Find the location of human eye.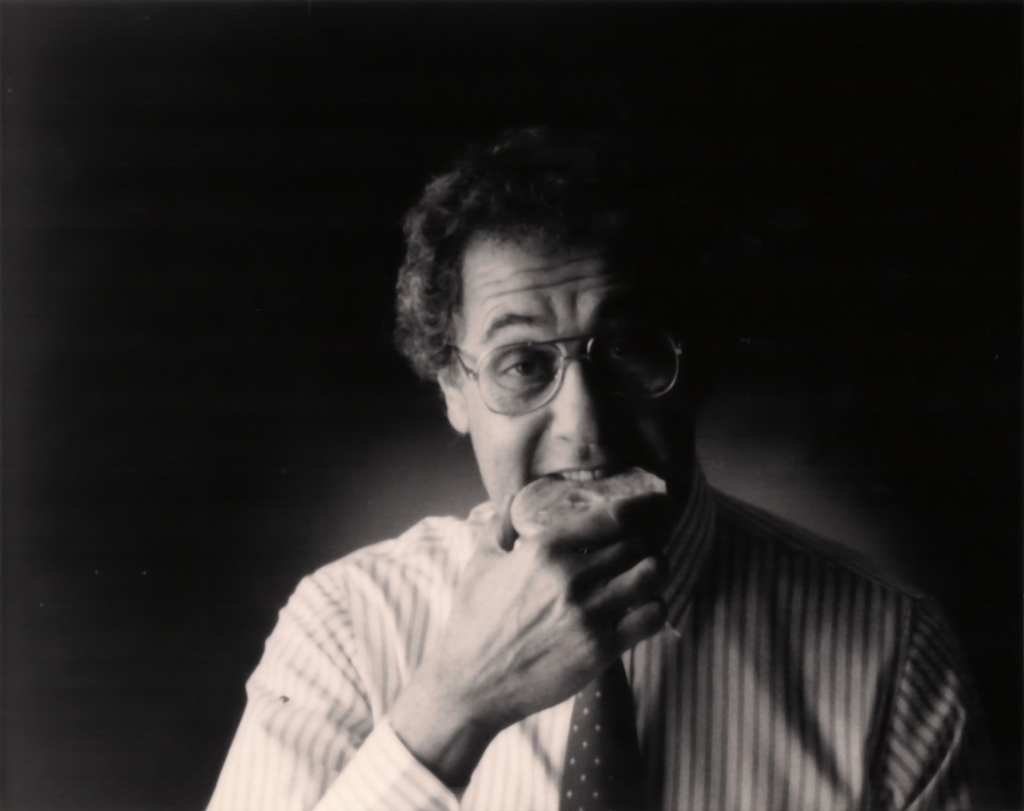
Location: [left=495, top=354, right=557, bottom=392].
